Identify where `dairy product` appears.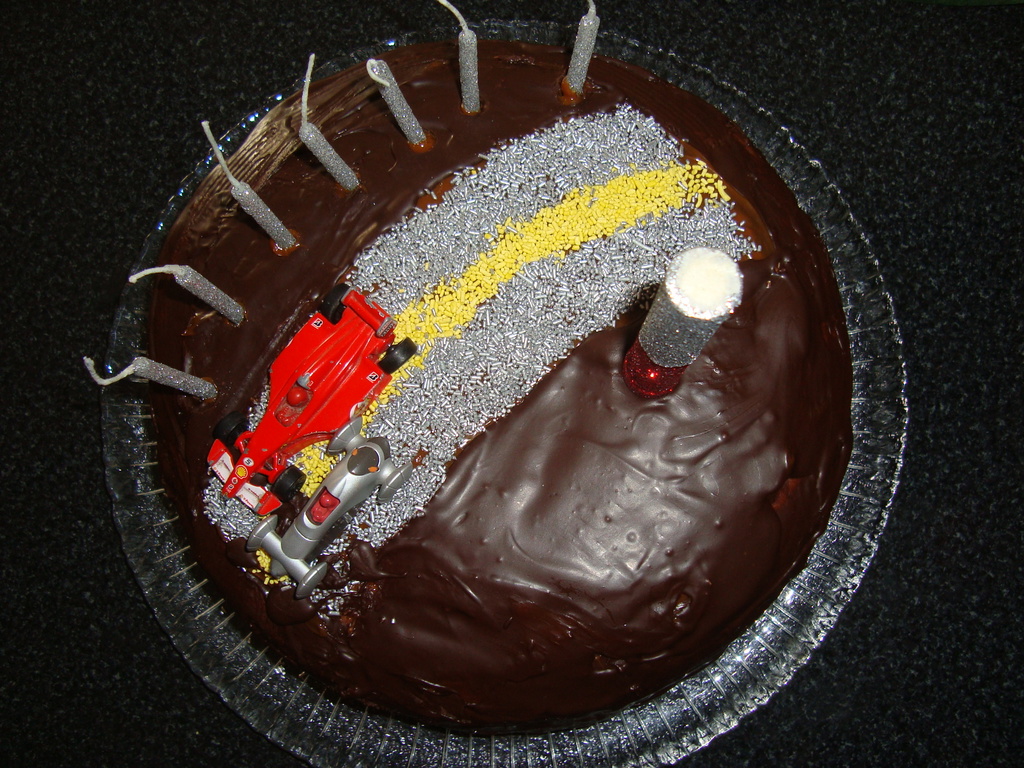
Appears at (180,54,842,738).
